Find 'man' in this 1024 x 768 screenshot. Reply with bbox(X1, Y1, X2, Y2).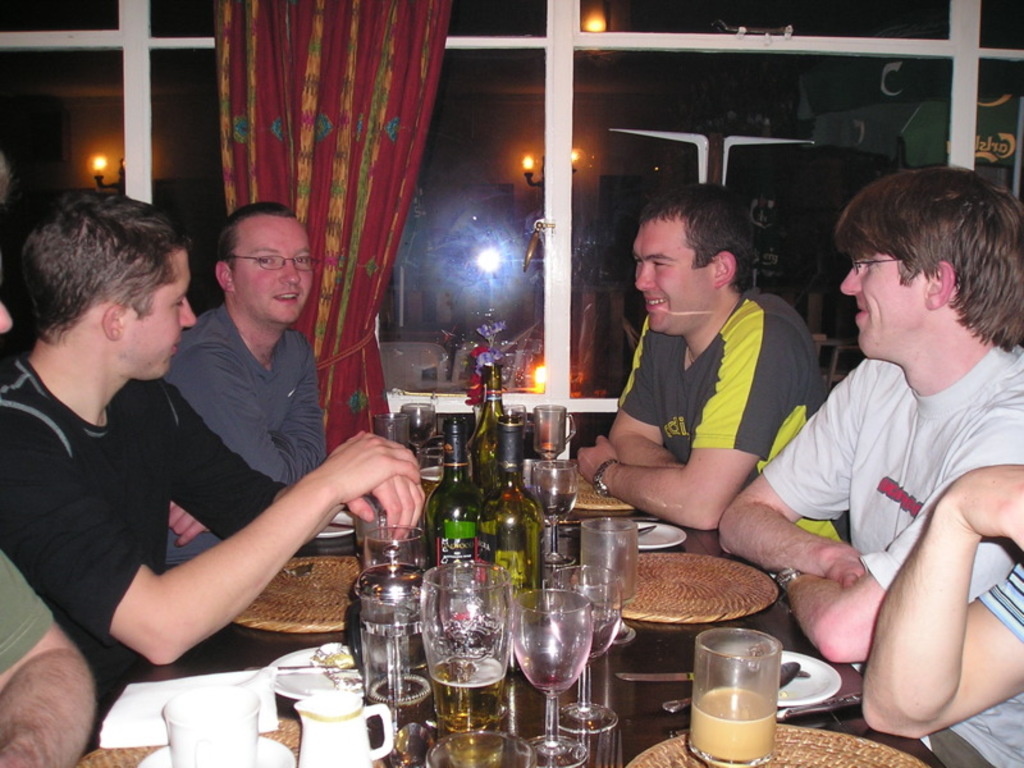
bbox(0, 184, 425, 748).
